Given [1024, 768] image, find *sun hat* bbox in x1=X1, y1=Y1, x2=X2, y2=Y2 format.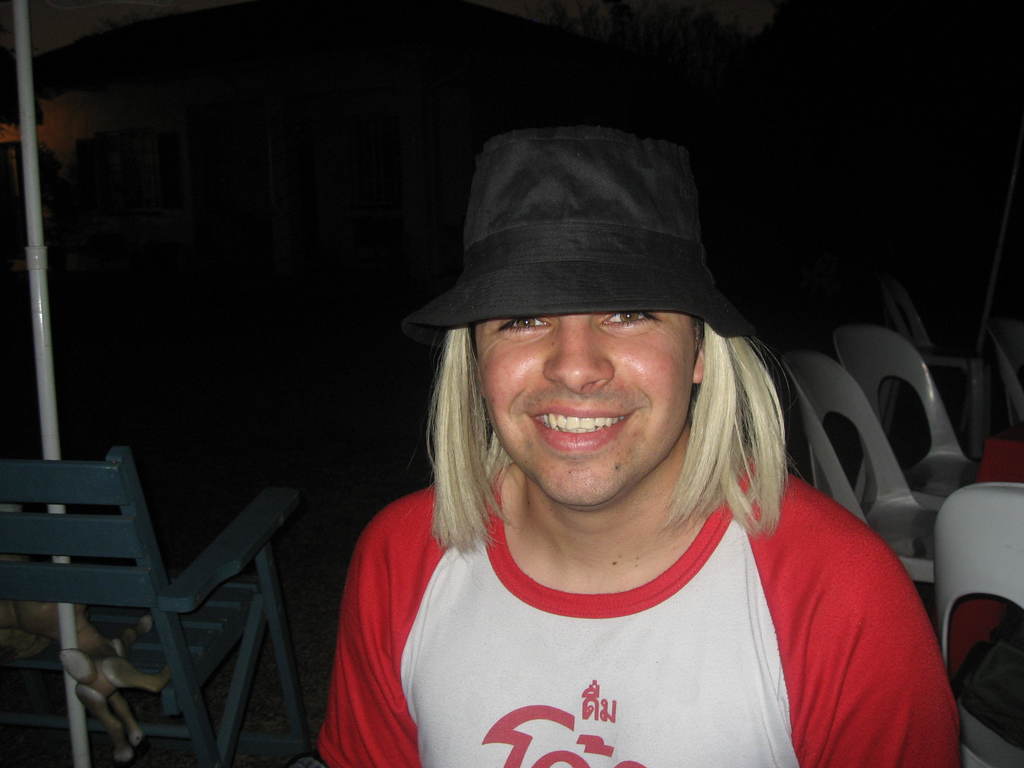
x1=397, y1=115, x2=755, y2=360.
